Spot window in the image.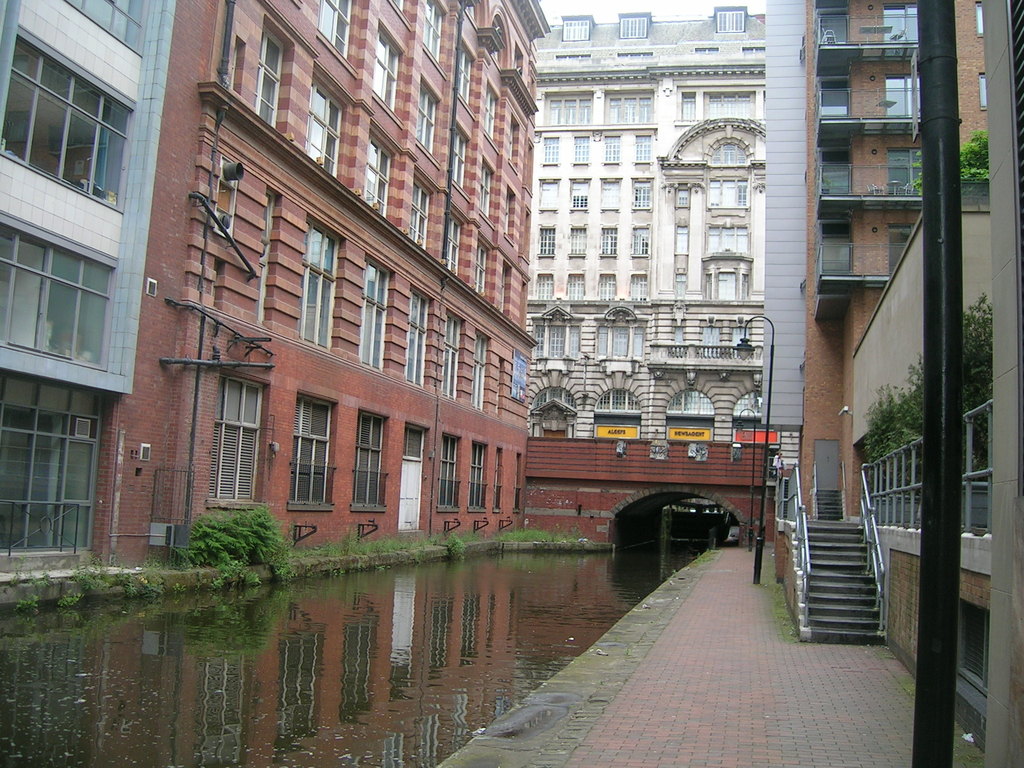
window found at box(979, 70, 987, 110).
